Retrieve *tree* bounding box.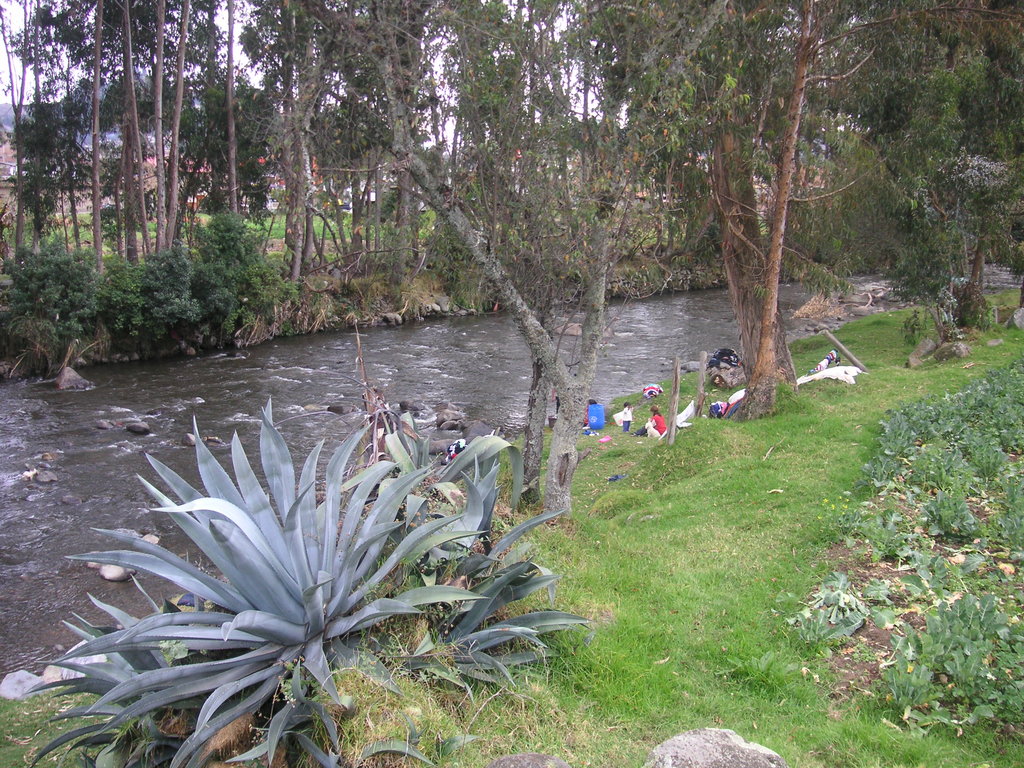
Bounding box: bbox=[570, 15, 954, 387].
